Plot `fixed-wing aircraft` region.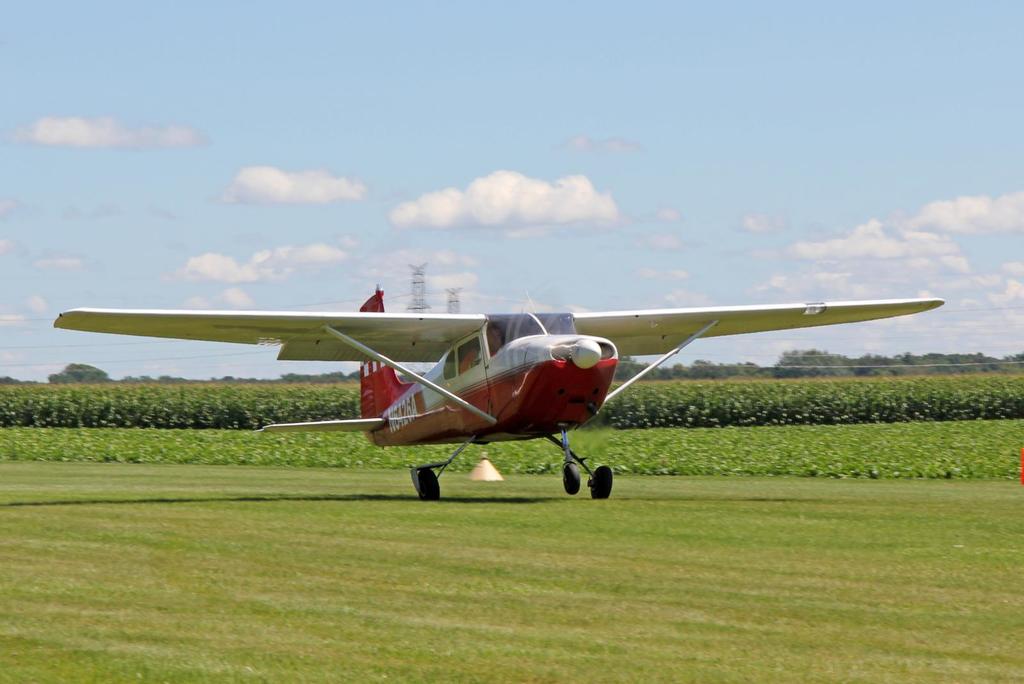
Plotted at [x1=54, y1=288, x2=951, y2=496].
